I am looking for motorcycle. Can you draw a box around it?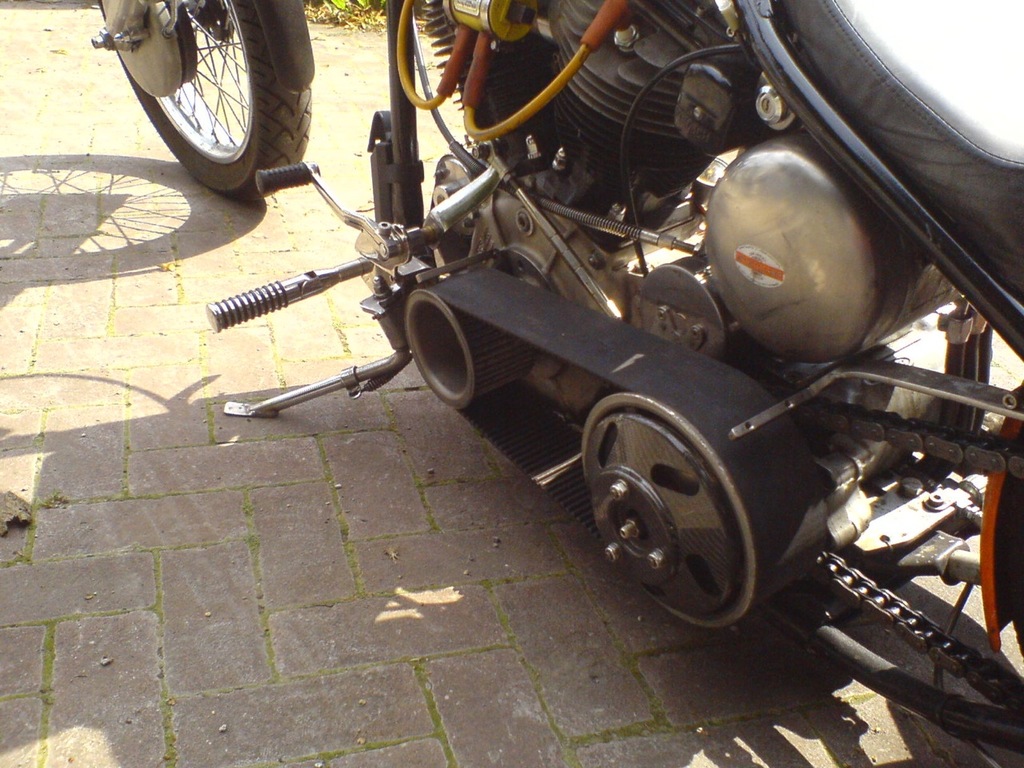
Sure, the bounding box is l=206, t=0, r=1023, b=767.
